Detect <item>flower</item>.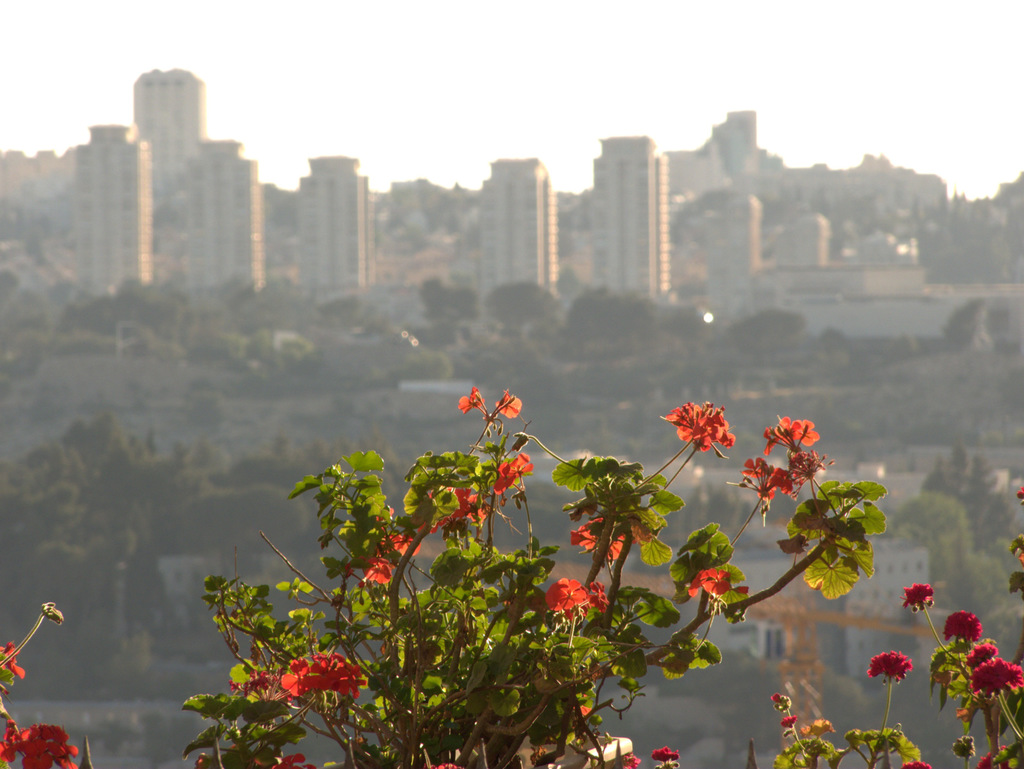
Detected at [661,397,733,457].
